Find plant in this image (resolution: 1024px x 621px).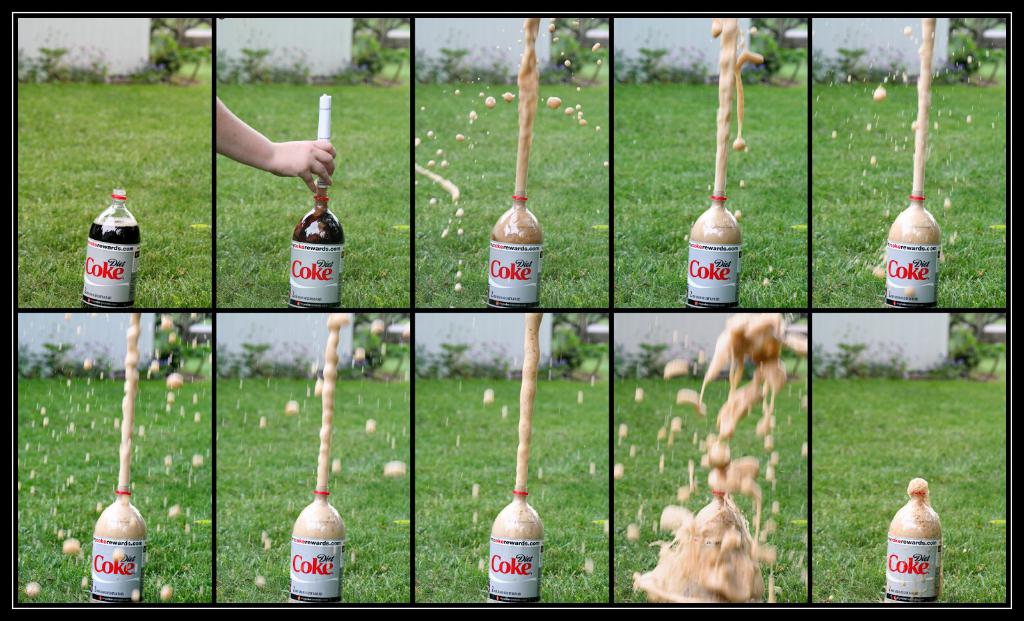
box(855, 354, 938, 377).
